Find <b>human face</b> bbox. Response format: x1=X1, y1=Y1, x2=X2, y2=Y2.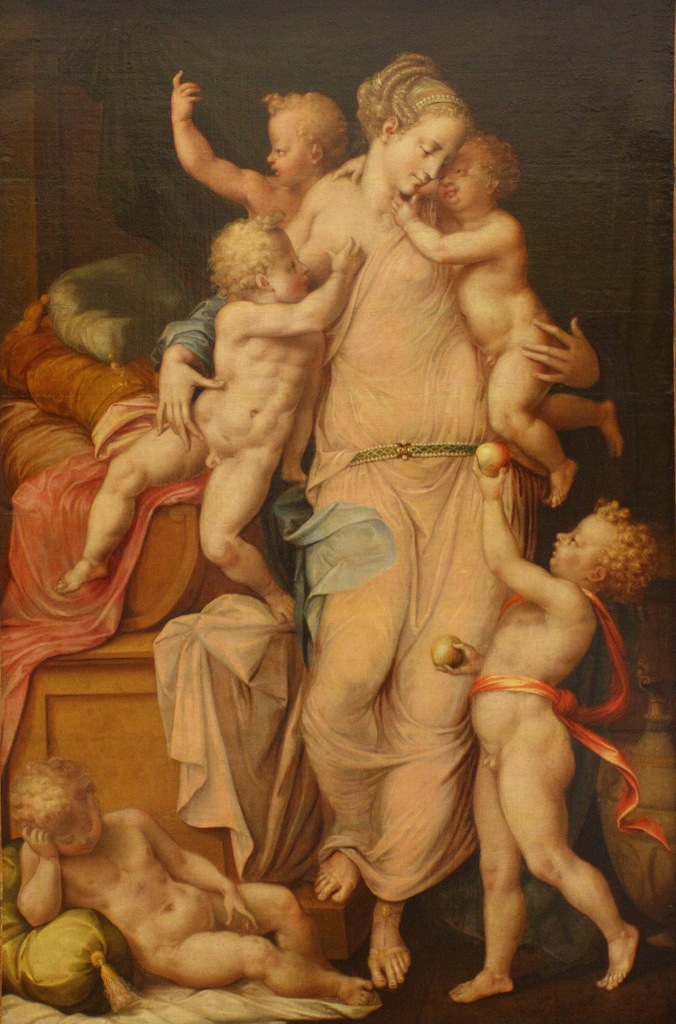
x1=268, y1=236, x2=314, y2=299.
